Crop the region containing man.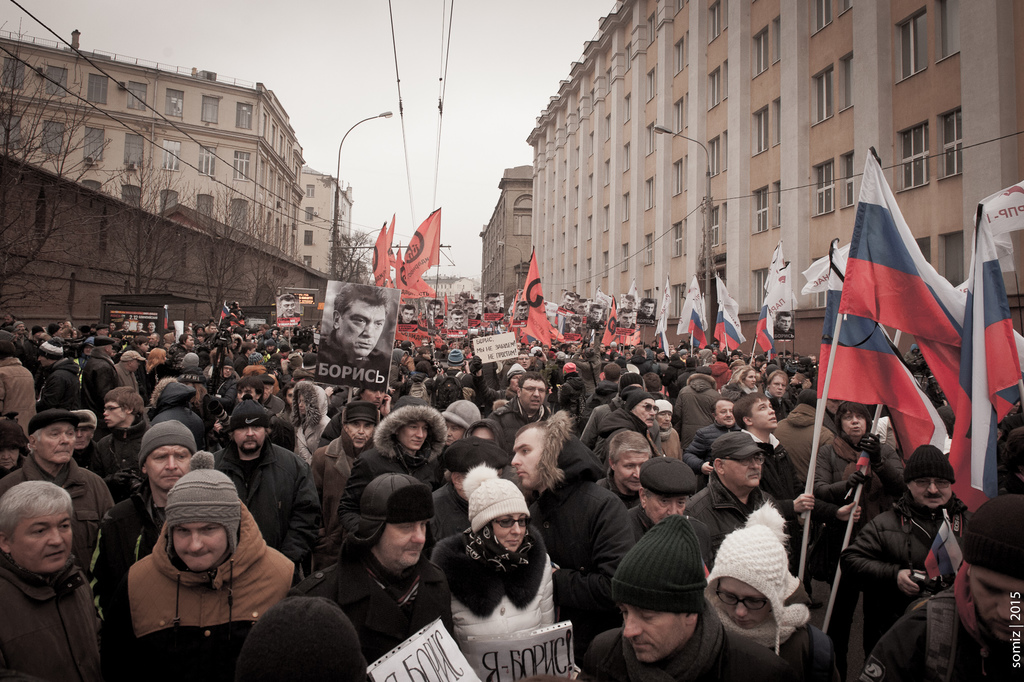
Crop region: locate(318, 279, 388, 386).
